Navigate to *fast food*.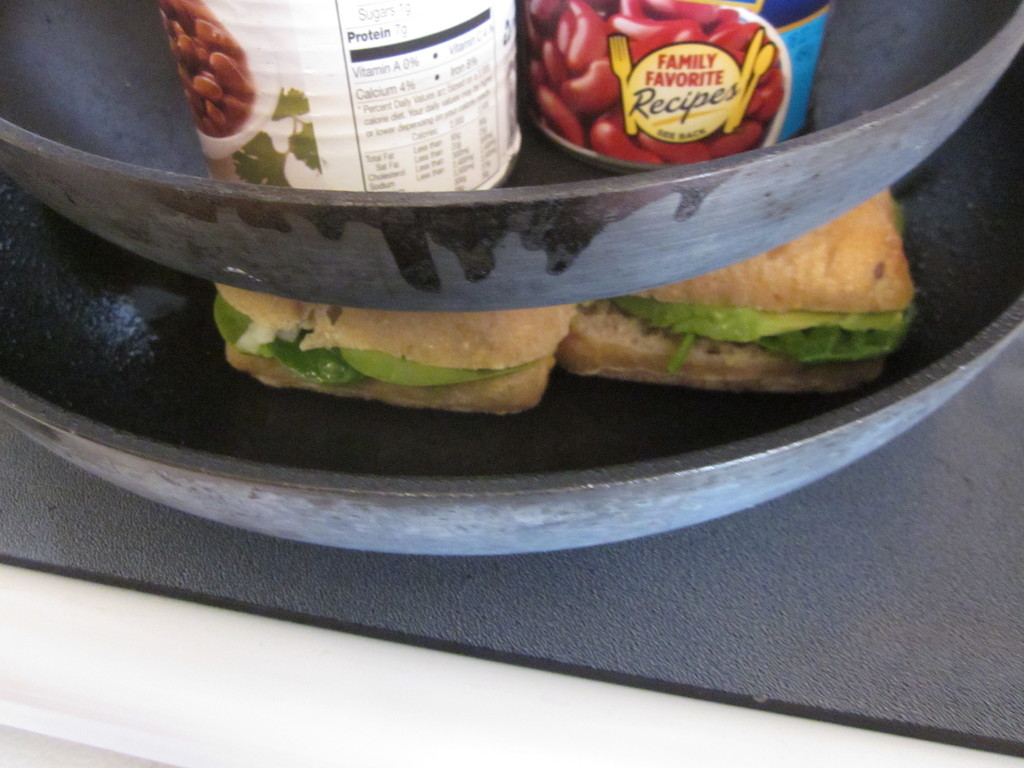
Navigation target: <bbox>164, 6, 257, 140</bbox>.
